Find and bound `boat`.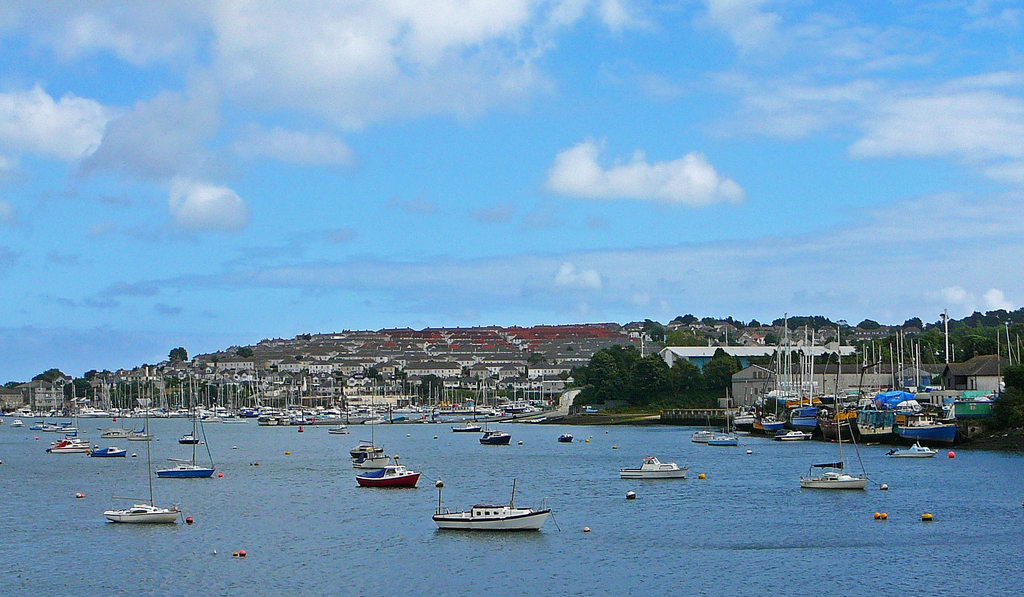
Bound: <region>329, 407, 350, 435</region>.
